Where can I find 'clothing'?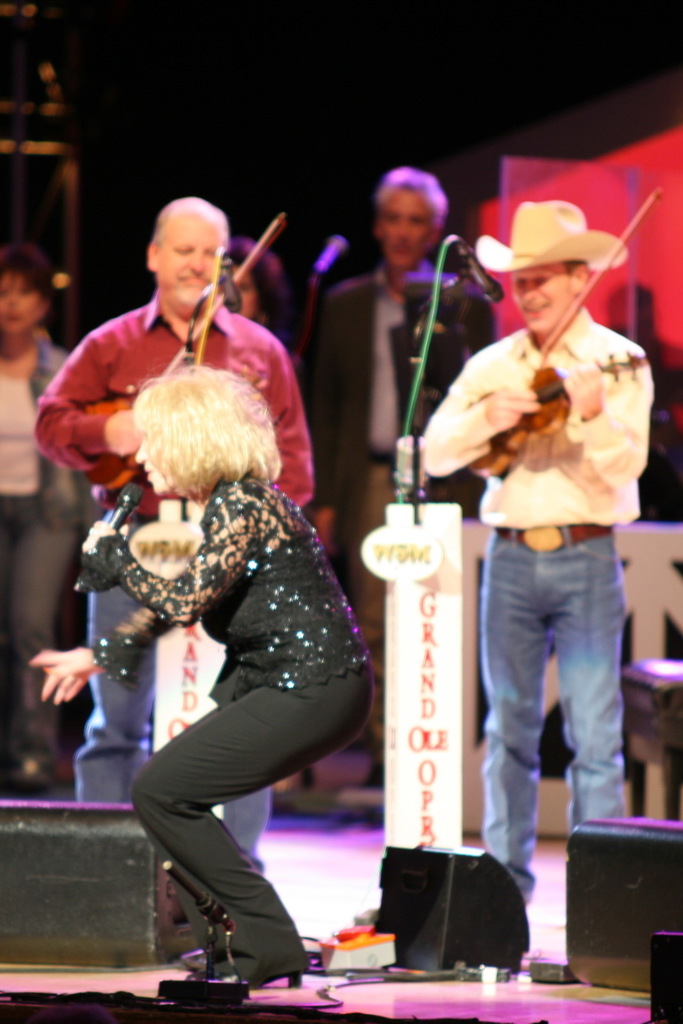
You can find it at (x1=297, y1=266, x2=478, y2=628).
